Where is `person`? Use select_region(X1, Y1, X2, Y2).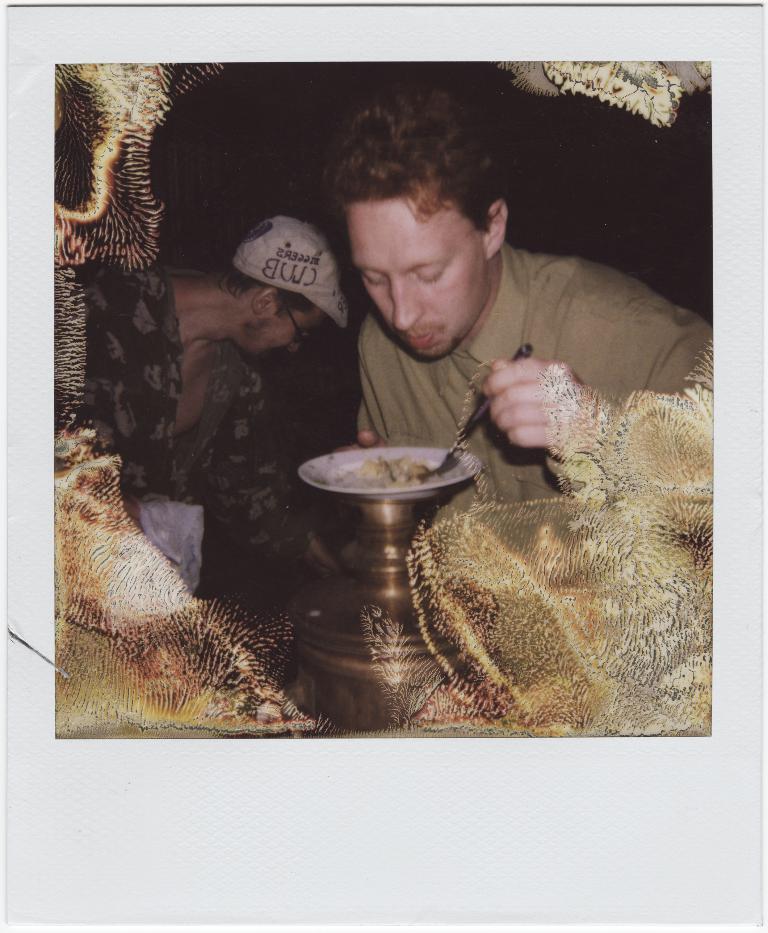
select_region(77, 204, 351, 593).
